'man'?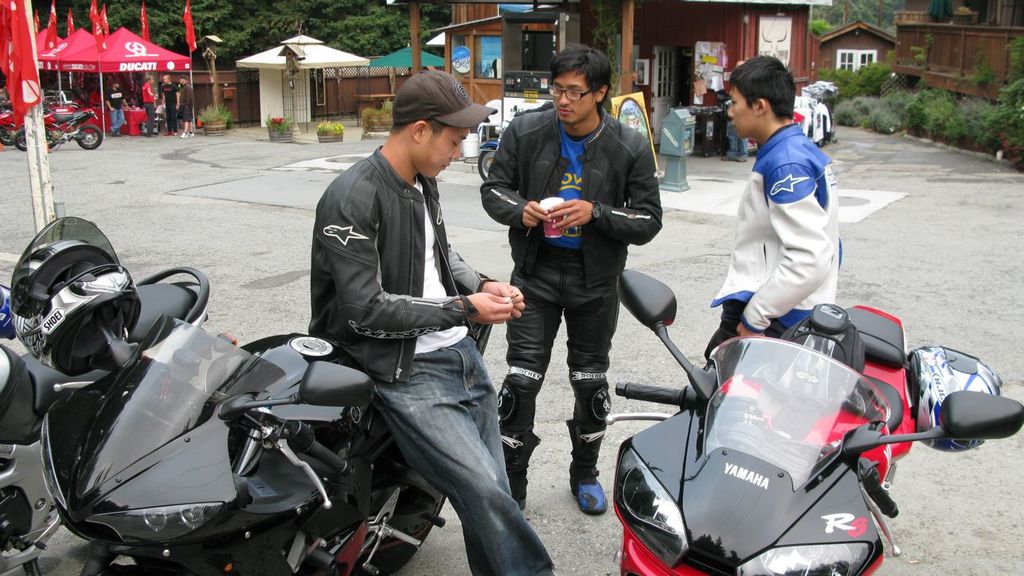
BBox(722, 58, 749, 163)
